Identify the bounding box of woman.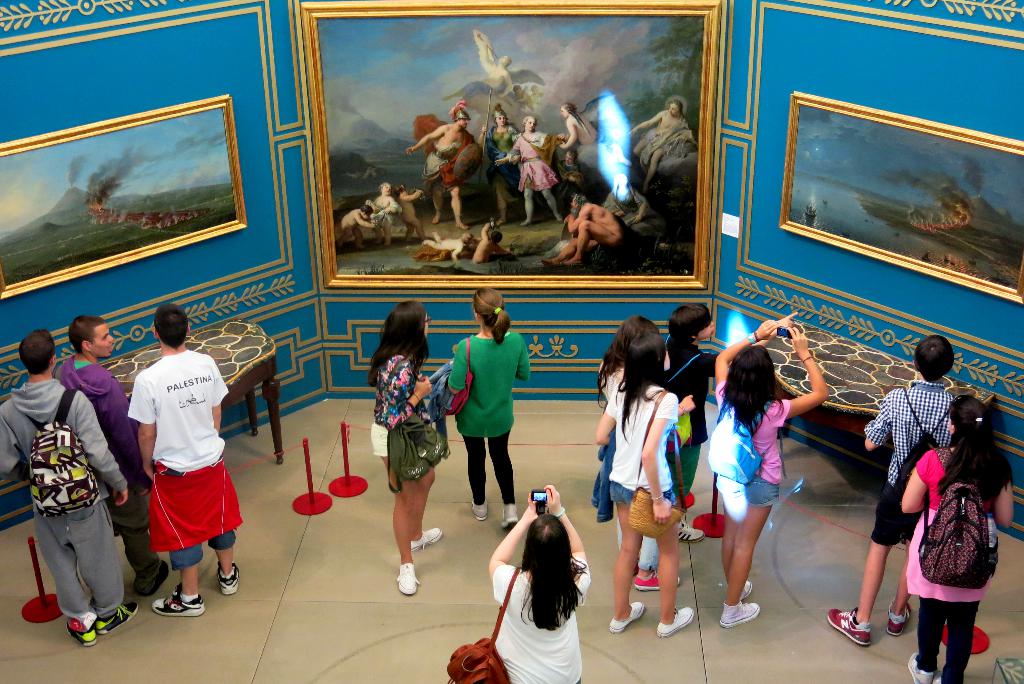
504,111,570,230.
